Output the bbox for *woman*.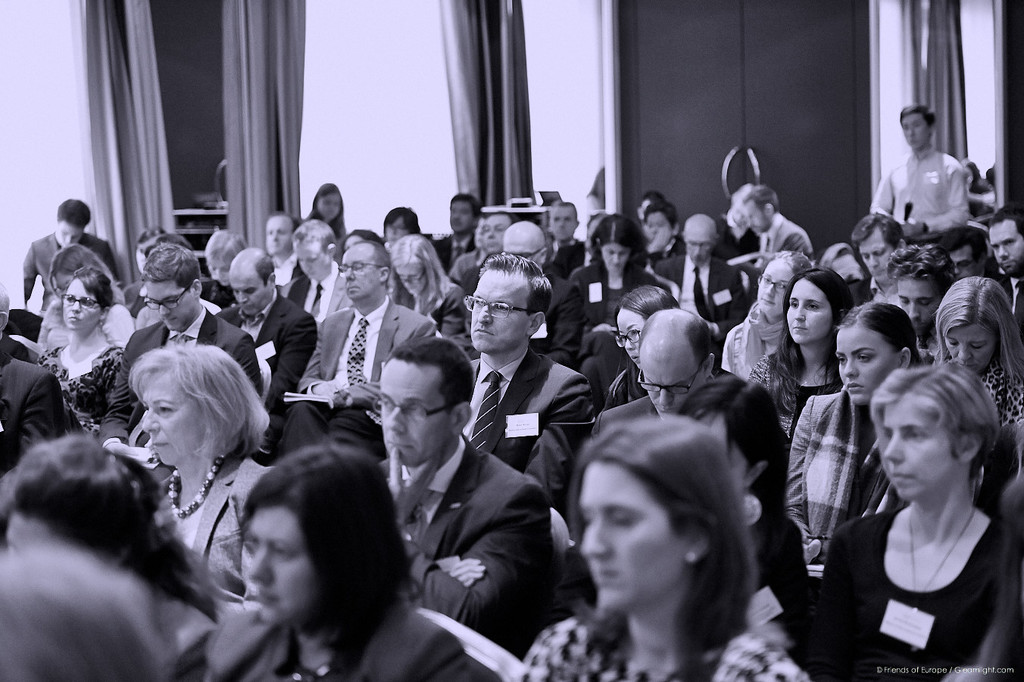
x1=389, y1=236, x2=466, y2=339.
